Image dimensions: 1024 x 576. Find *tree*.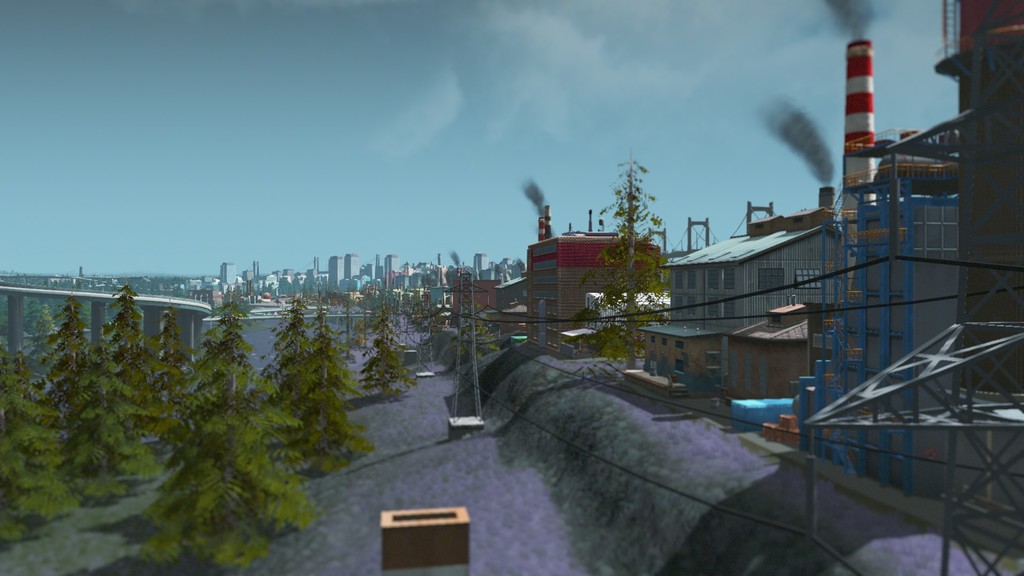
box(129, 291, 277, 575).
